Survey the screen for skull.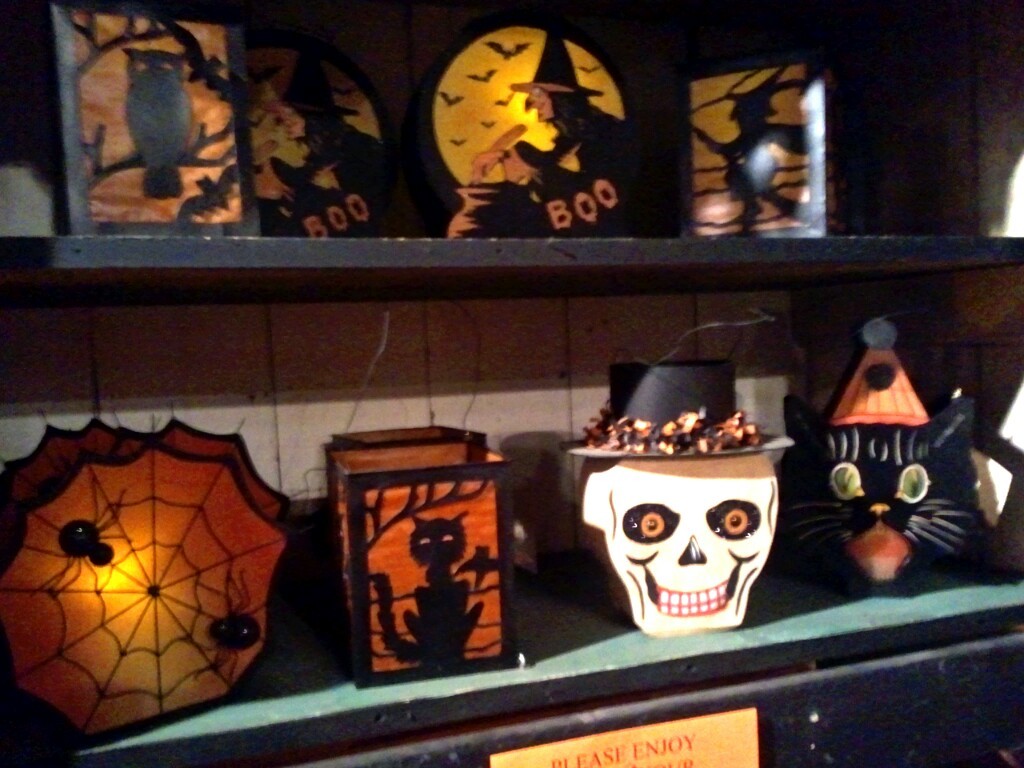
Survey found: BBox(582, 467, 781, 635).
